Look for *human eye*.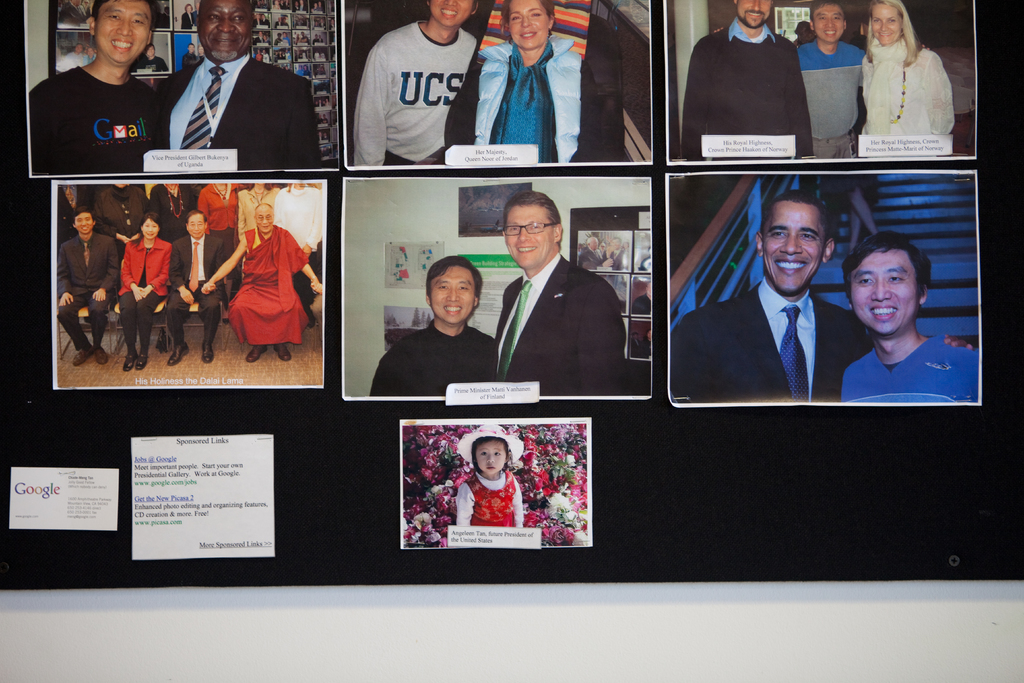
Found: bbox=[435, 283, 452, 295].
